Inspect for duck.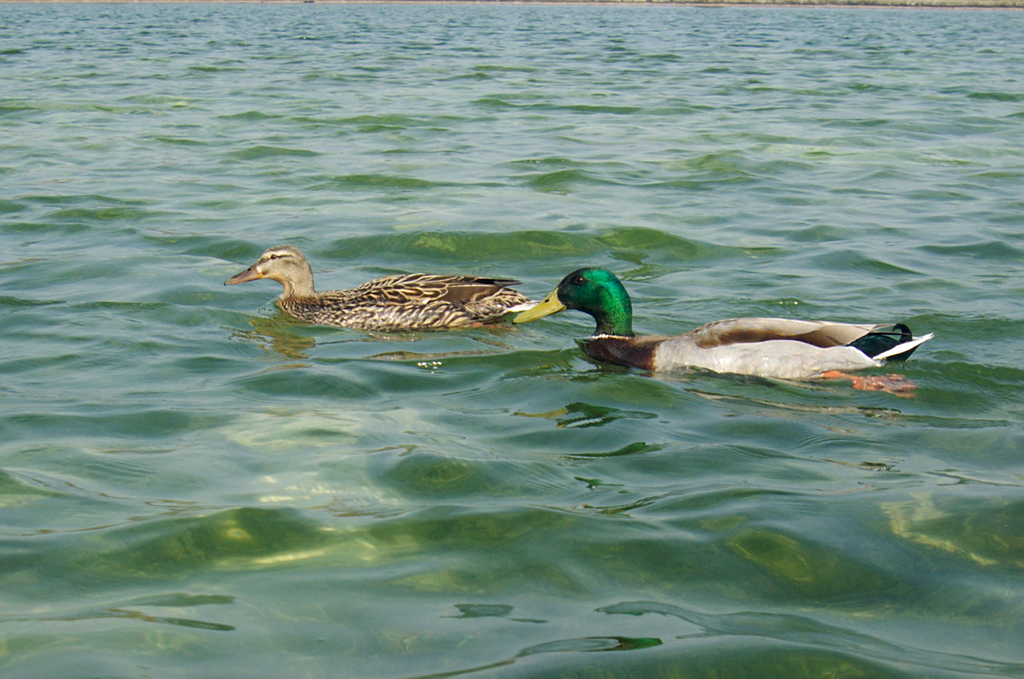
Inspection: 218:249:547:332.
